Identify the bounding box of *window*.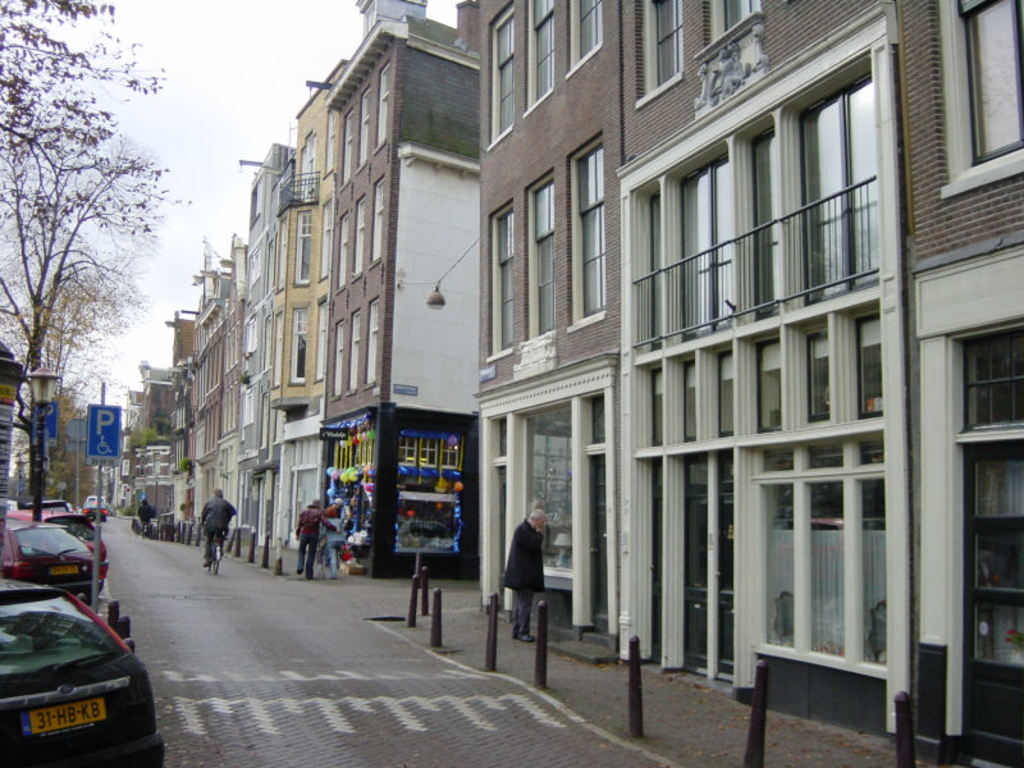
rect(297, 209, 308, 280).
